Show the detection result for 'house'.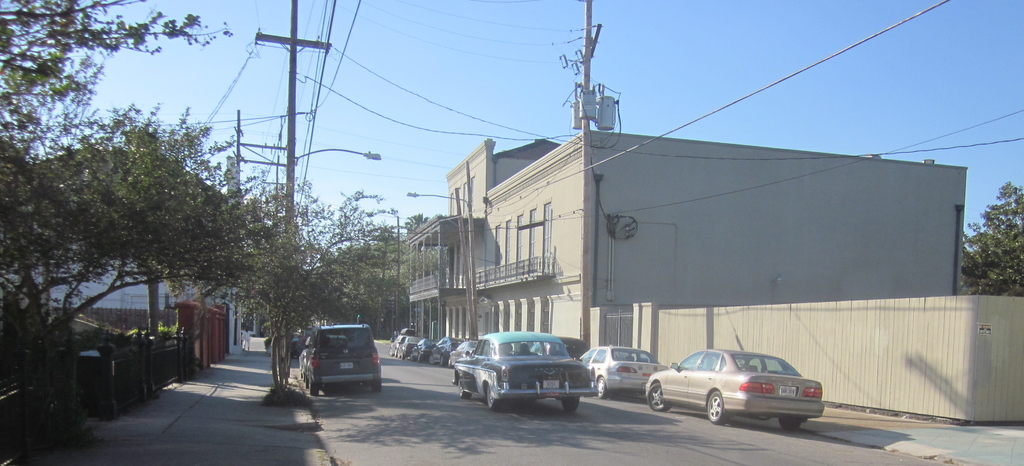
586 138 960 347.
